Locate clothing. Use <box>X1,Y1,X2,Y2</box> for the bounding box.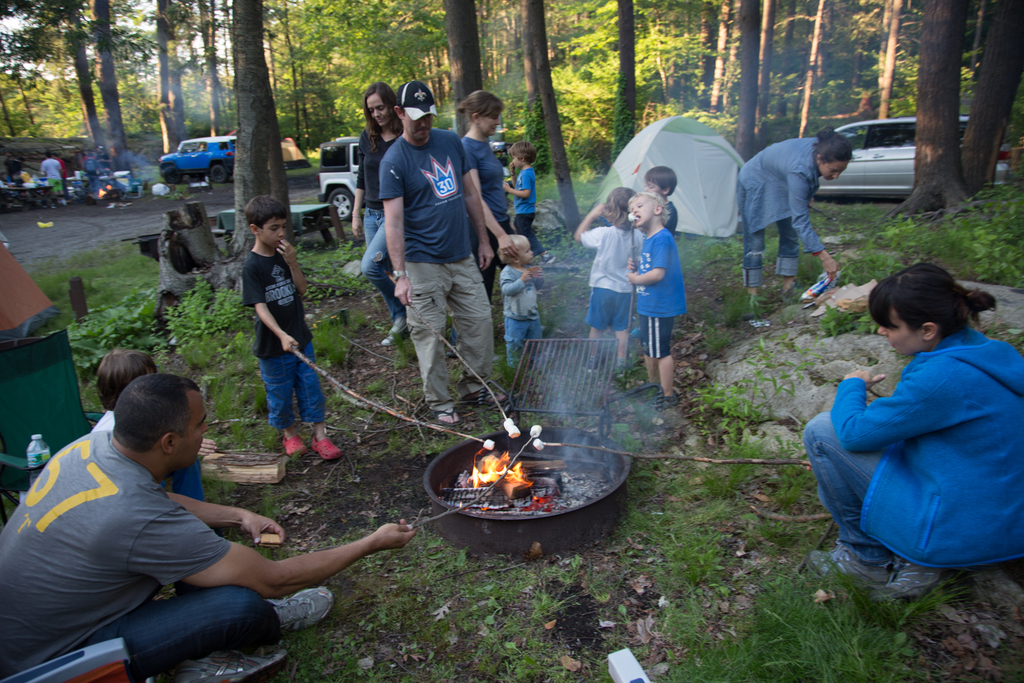
<box>635,229,689,318</box>.
